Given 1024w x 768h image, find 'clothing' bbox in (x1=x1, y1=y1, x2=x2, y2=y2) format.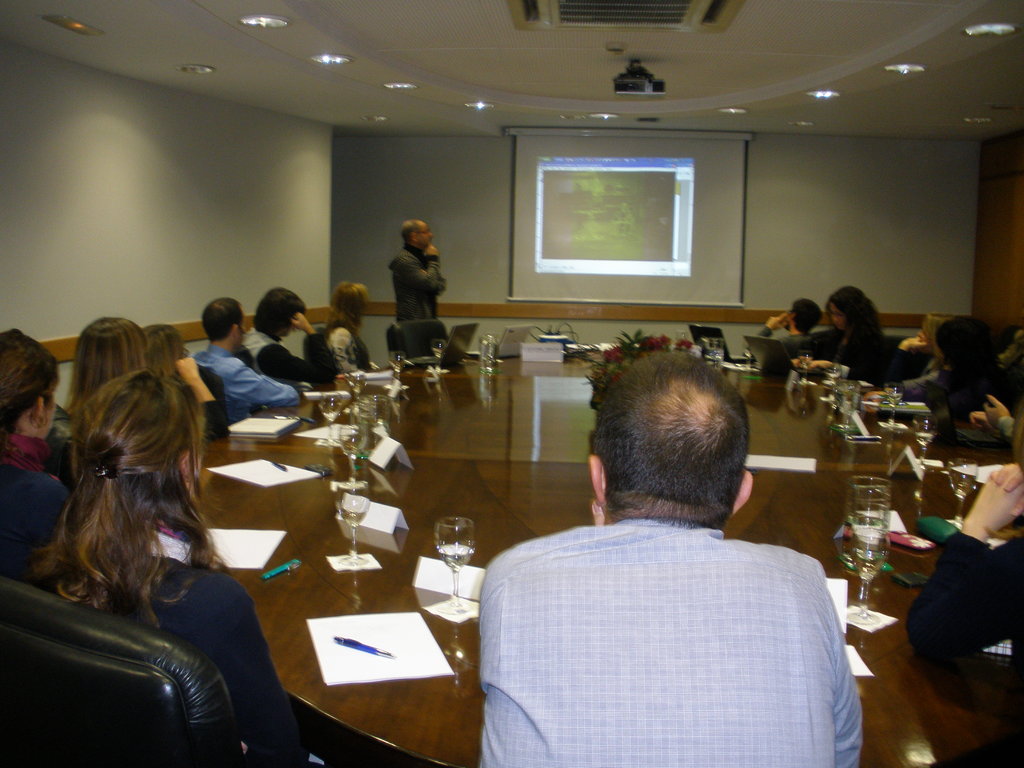
(x1=480, y1=515, x2=865, y2=767).
